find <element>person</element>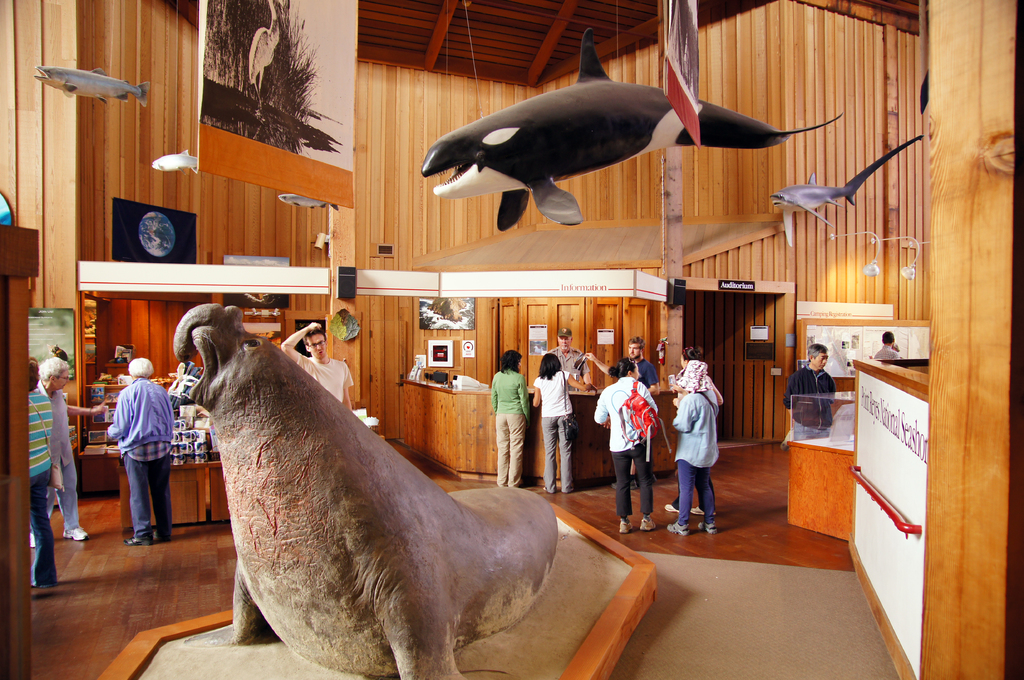
crop(783, 343, 838, 437)
